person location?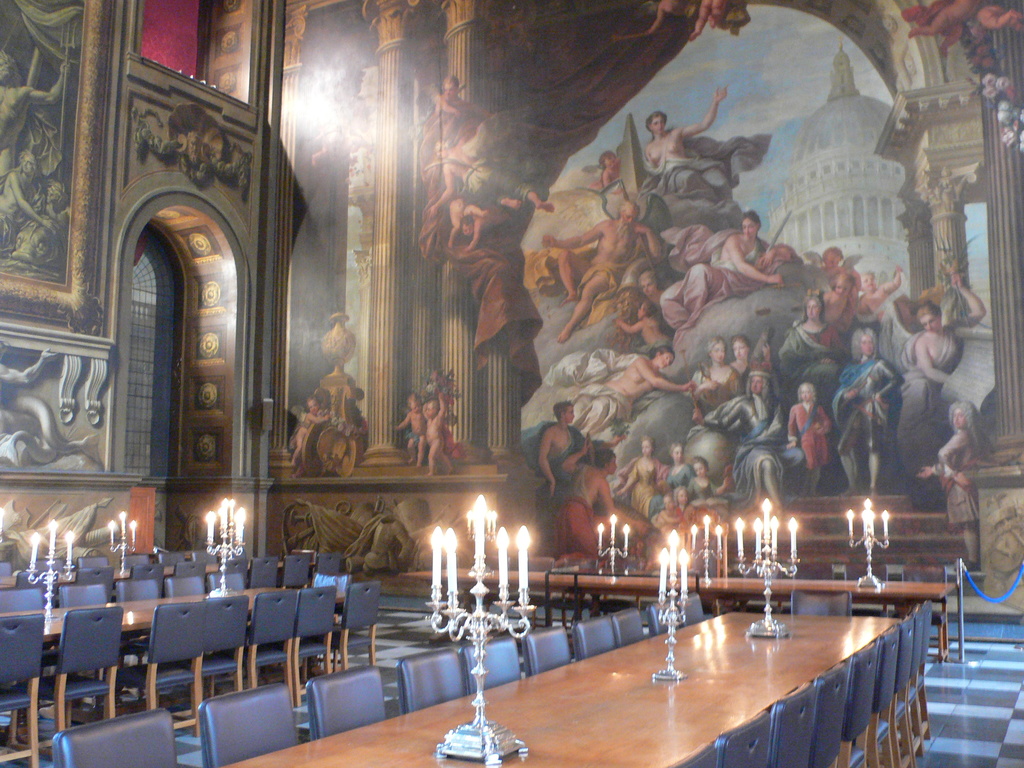
BBox(536, 205, 665, 346)
